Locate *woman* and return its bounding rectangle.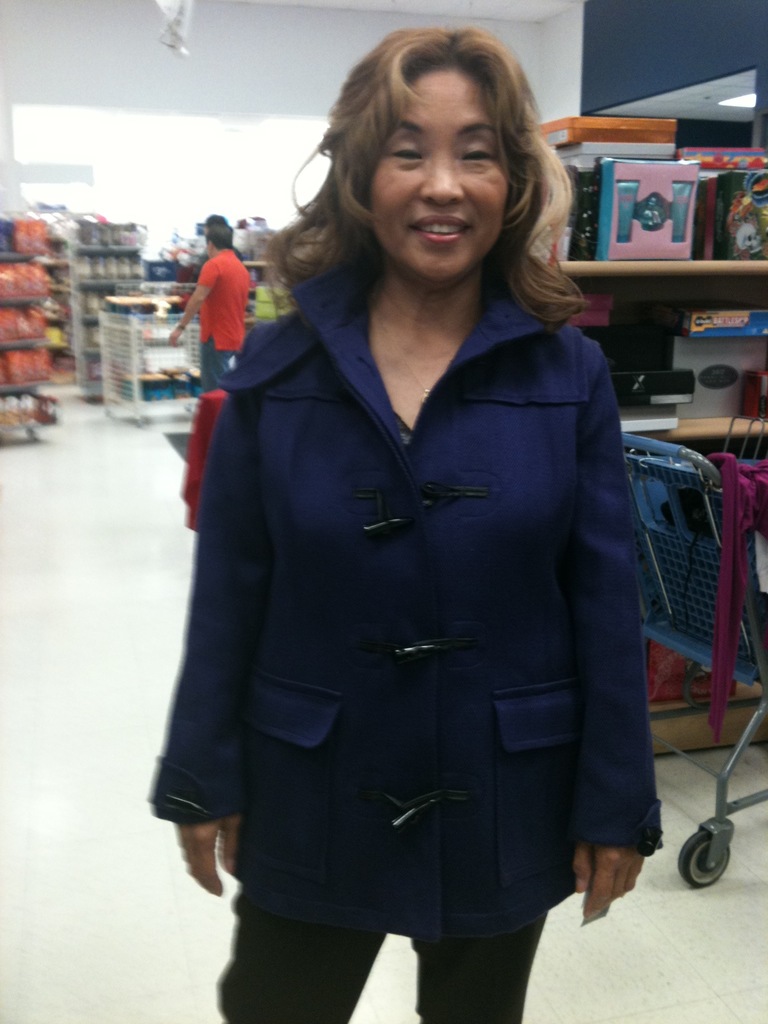
<region>149, 48, 682, 991</region>.
